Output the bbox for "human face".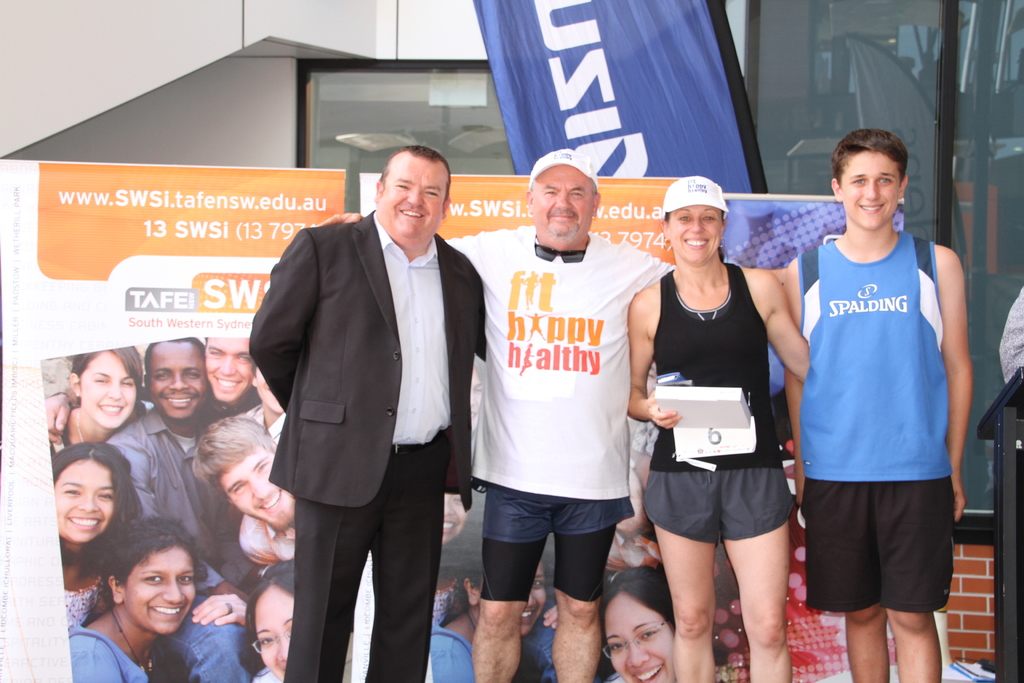
250 580 300 677.
